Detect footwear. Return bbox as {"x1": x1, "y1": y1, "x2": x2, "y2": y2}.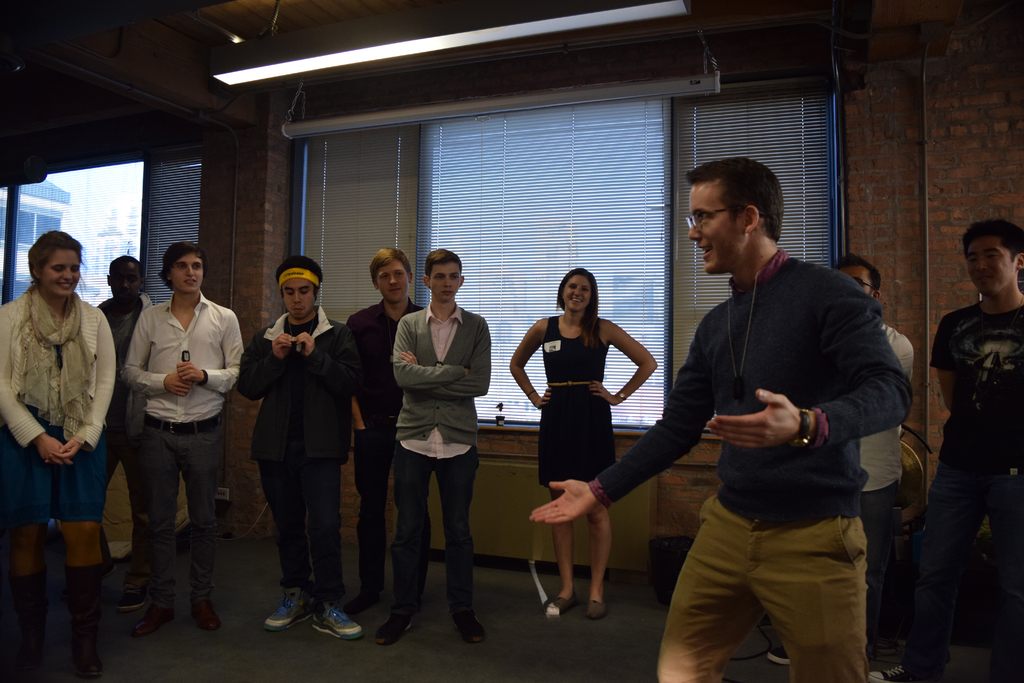
{"x1": 587, "y1": 599, "x2": 611, "y2": 619}.
